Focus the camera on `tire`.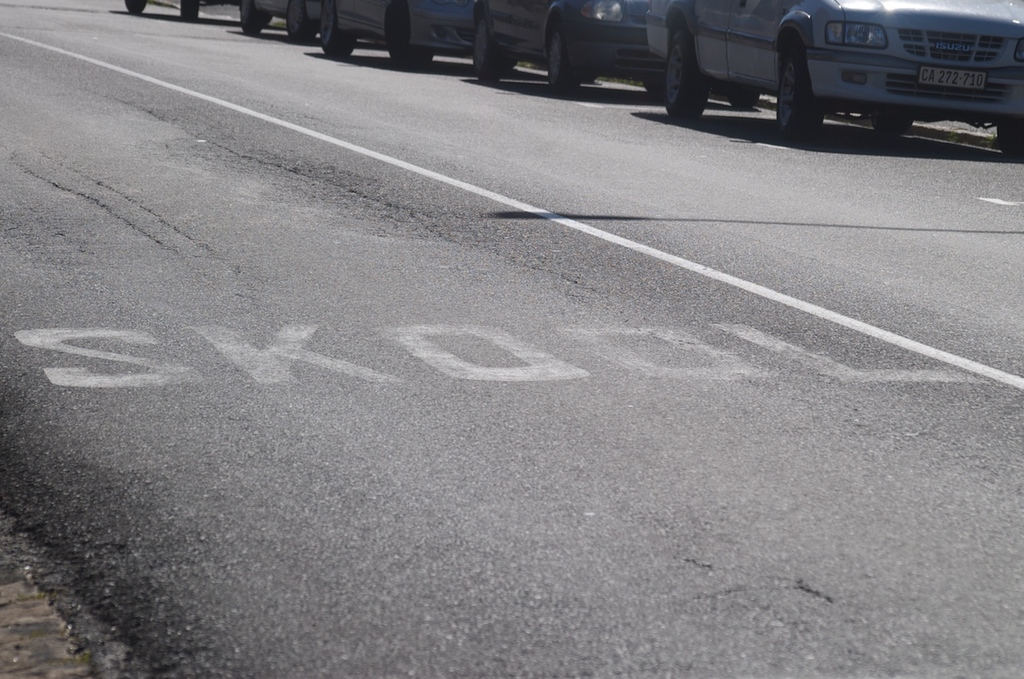
Focus region: [240,0,268,38].
